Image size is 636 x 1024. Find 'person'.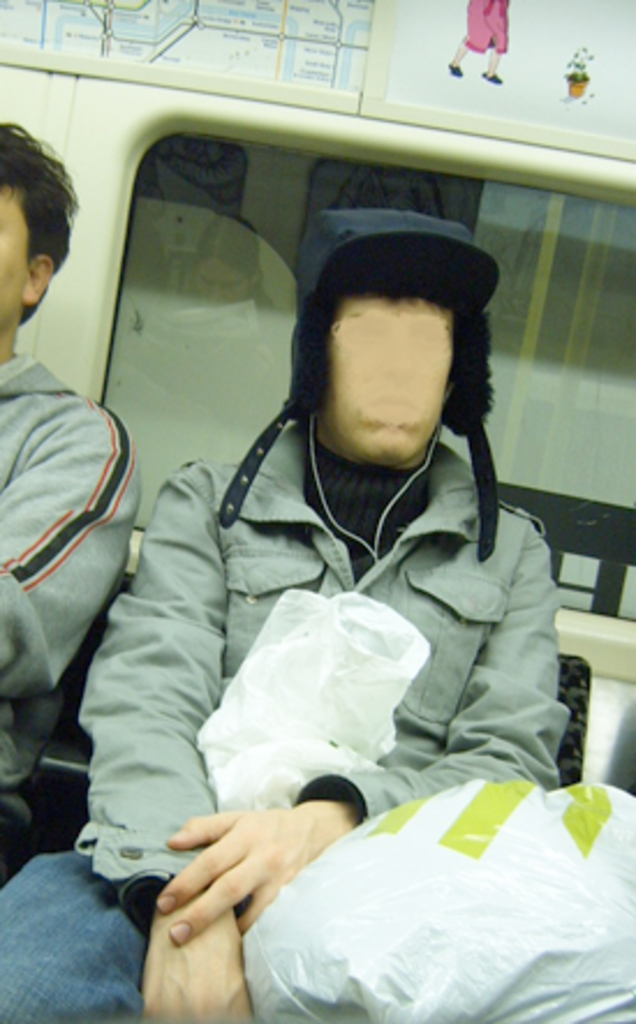
(x1=86, y1=159, x2=560, y2=966).
